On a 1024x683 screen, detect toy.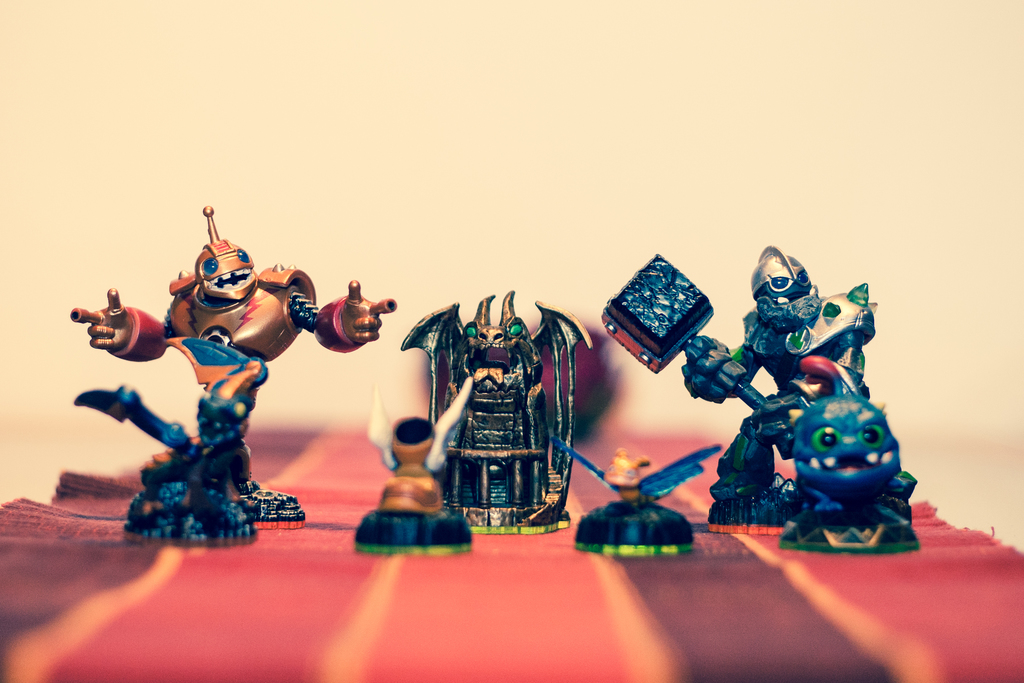
<bbox>398, 288, 596, 524</bbox>.
